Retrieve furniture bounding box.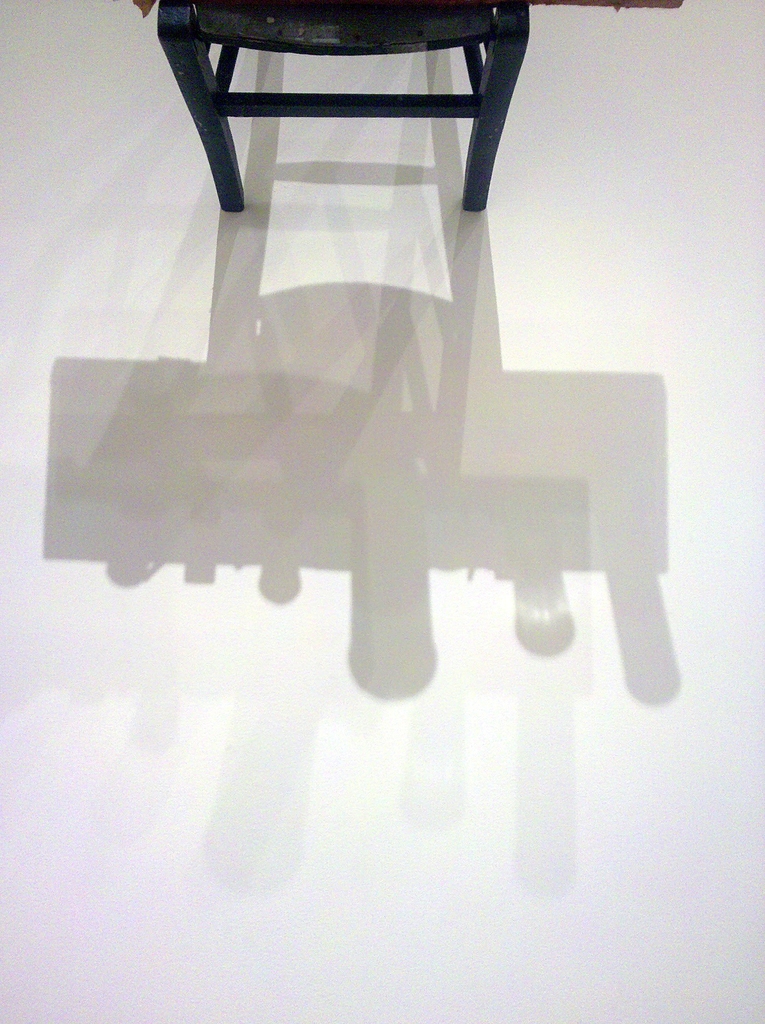
Bounding box: BBox(133, 0, 684, 212).
